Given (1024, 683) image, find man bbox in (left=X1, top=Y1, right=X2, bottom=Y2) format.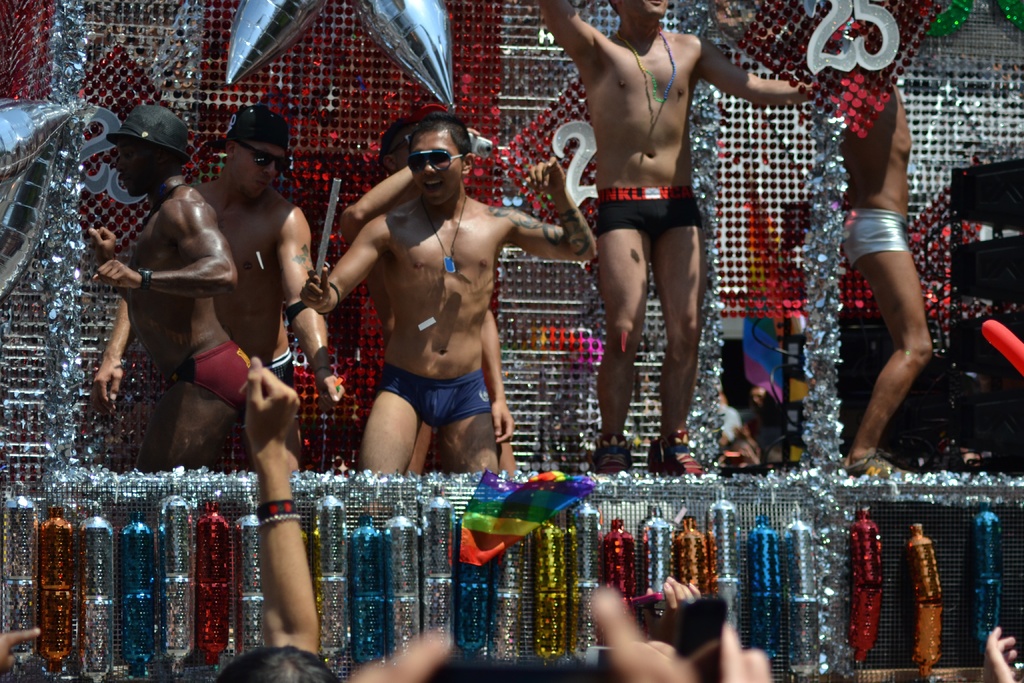
(left=298, top=110, right=604, bottom=473).
